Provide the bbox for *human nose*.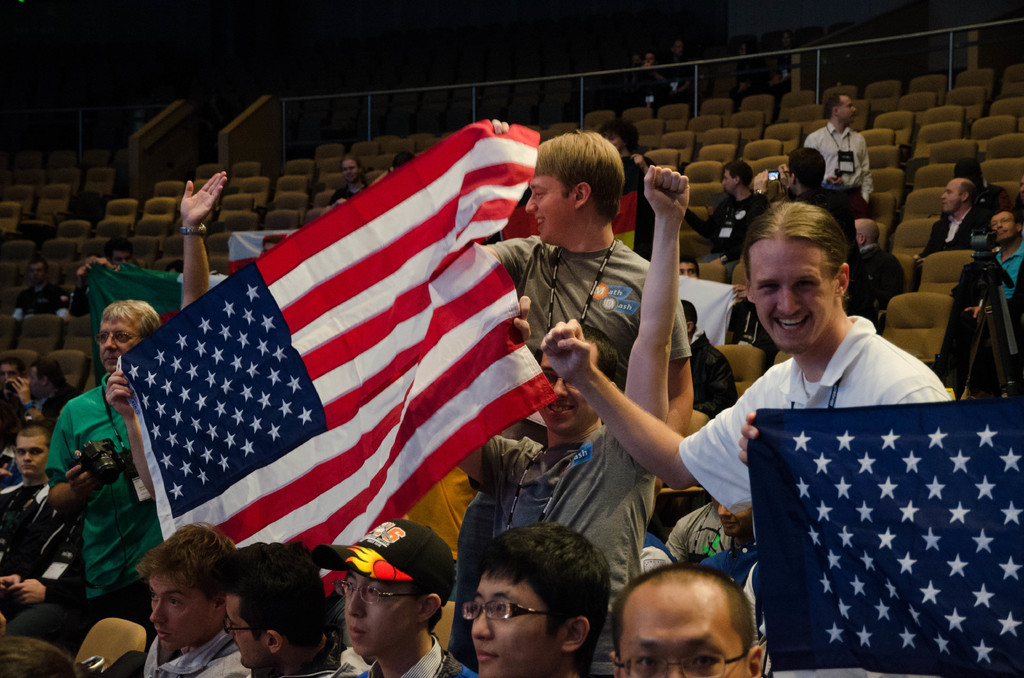
[150,606,166,625].
